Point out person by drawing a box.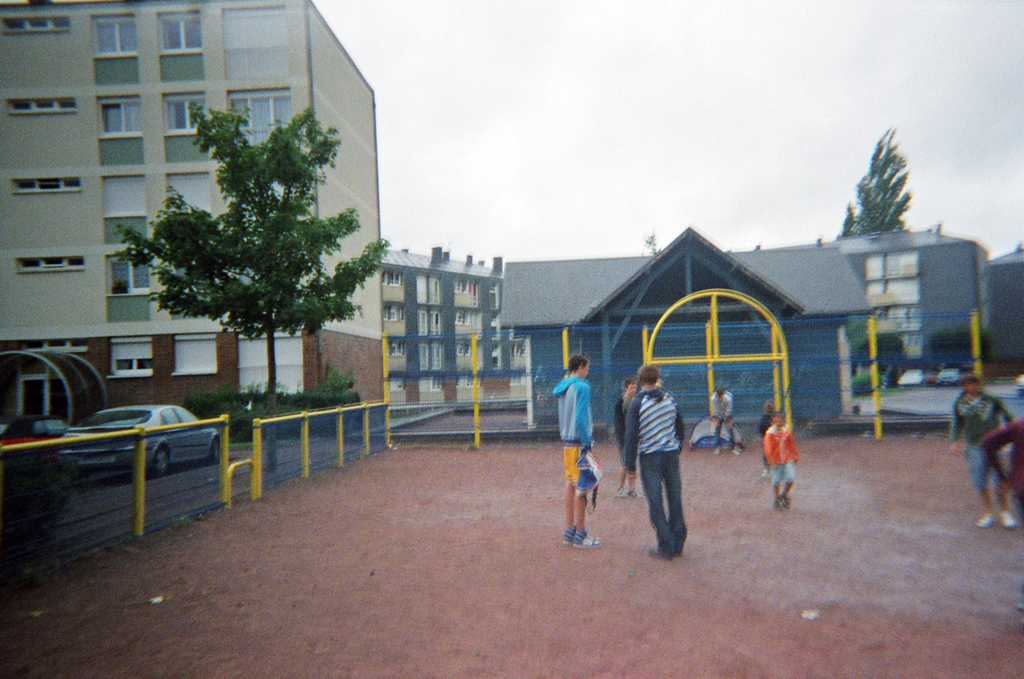
bbox=[988, 419, 1023, 518].
